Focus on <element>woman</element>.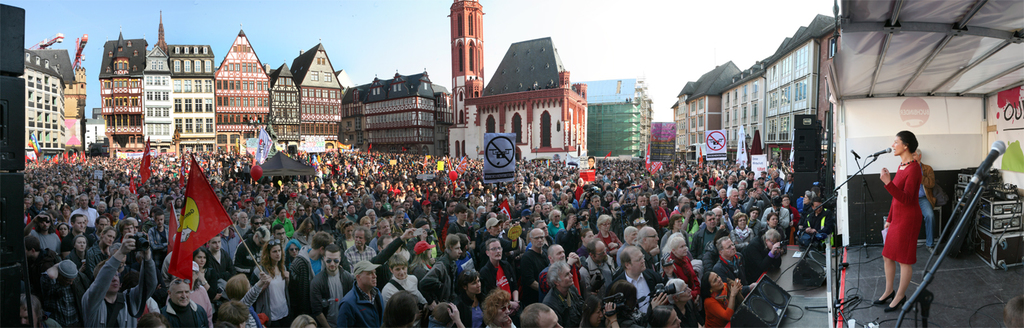
Focused at (852, 130, 941, 303).
